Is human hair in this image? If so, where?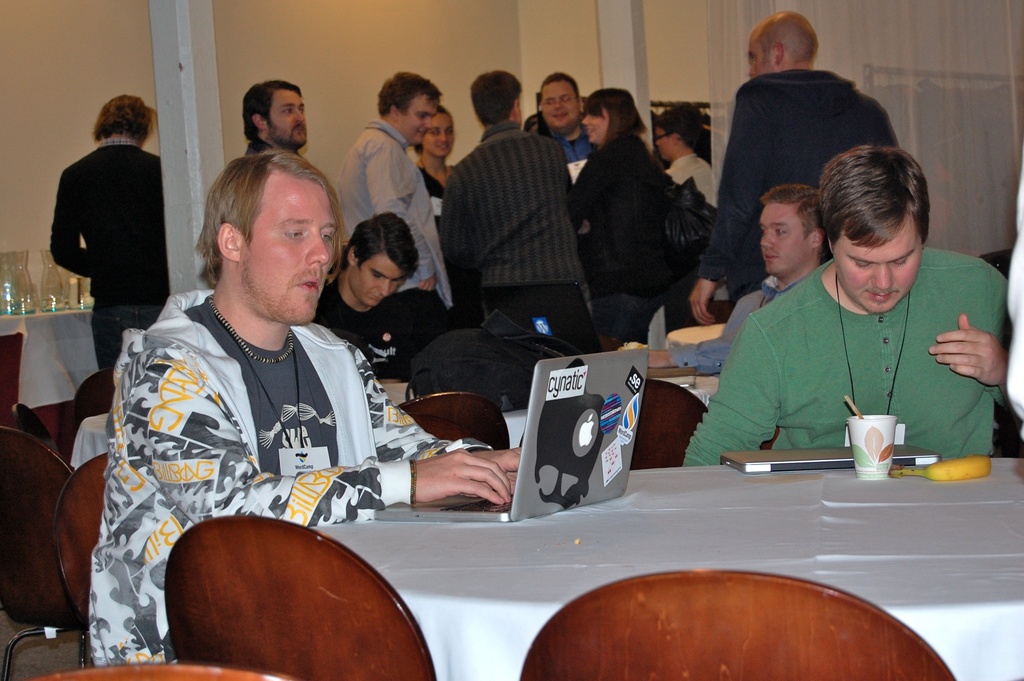
Yes, at bbox=[340, 209, 419, 274].
